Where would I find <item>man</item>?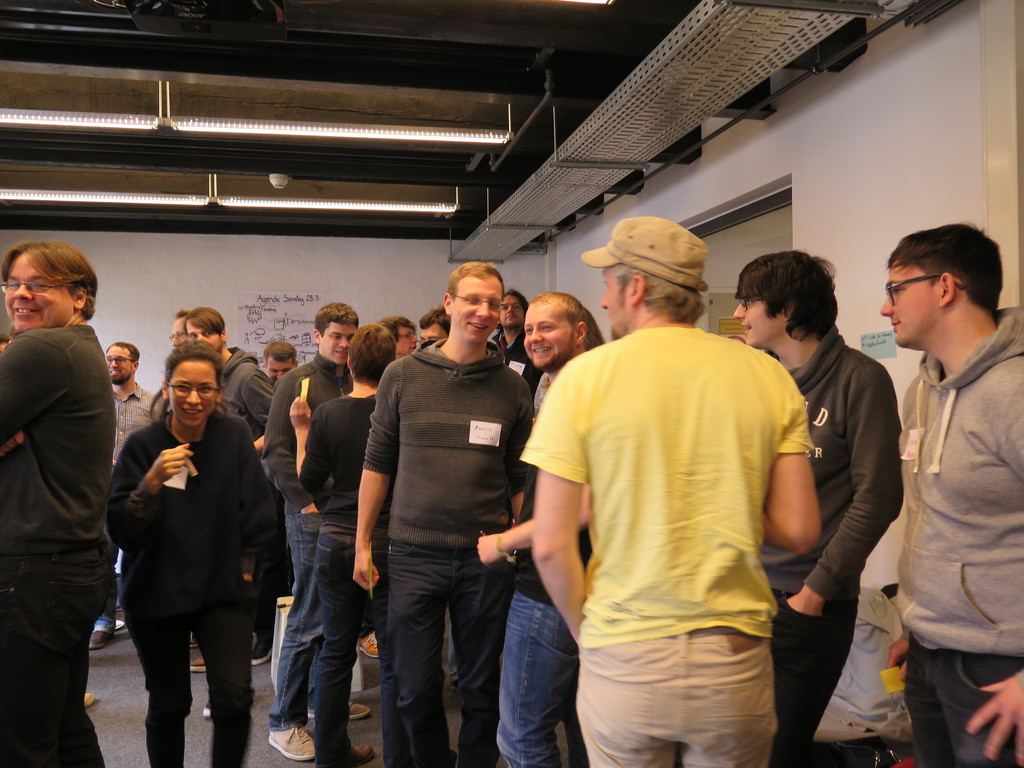
At pyautogui.locateOnScreen(372, 312, 420, 362).
